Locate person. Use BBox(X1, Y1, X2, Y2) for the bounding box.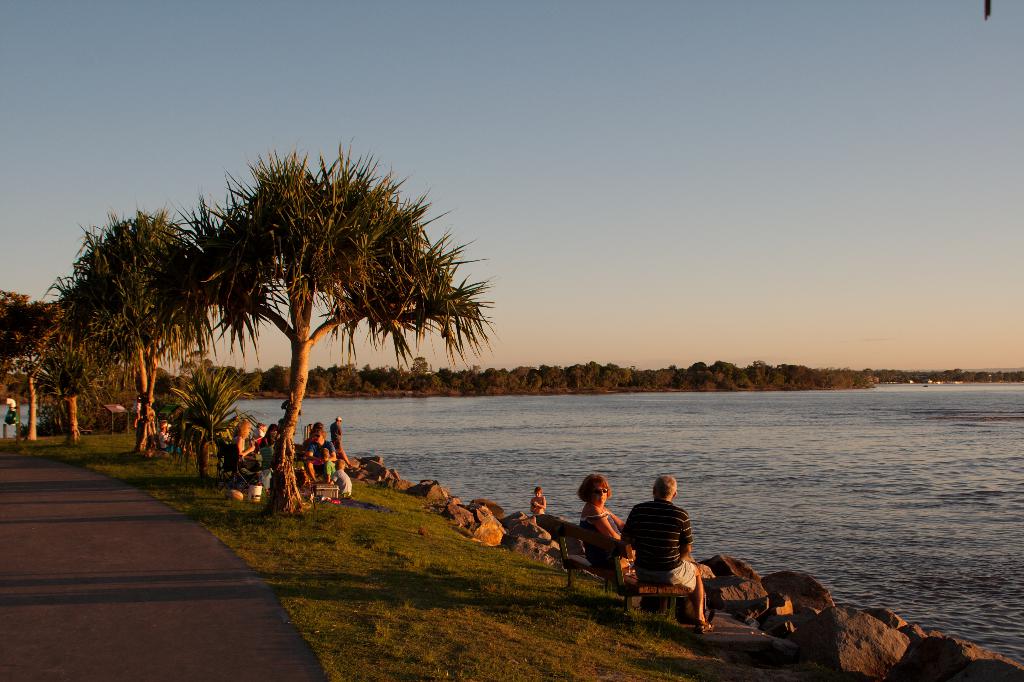
BBox(305, 421, 329, 458).
